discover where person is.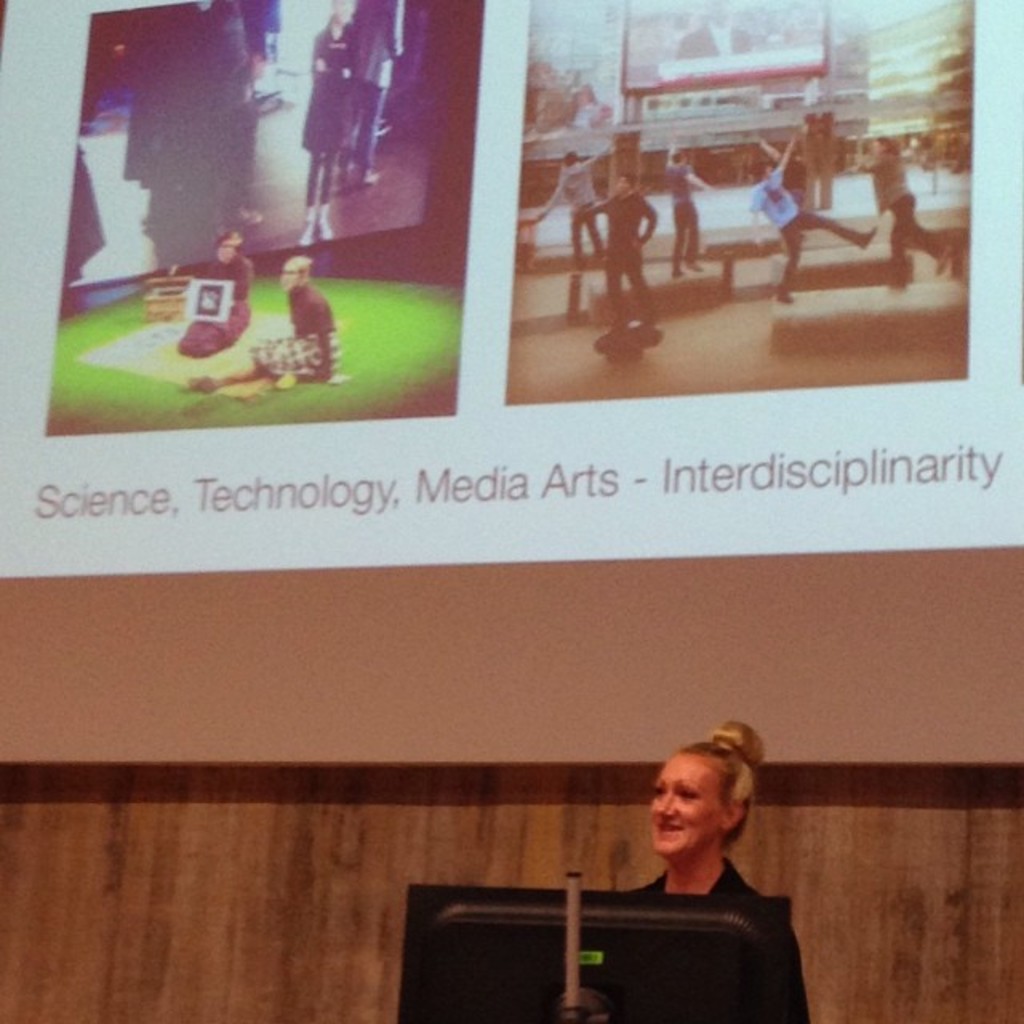
Discovered at x1=299, y1=0, x2=354, y2=248.
